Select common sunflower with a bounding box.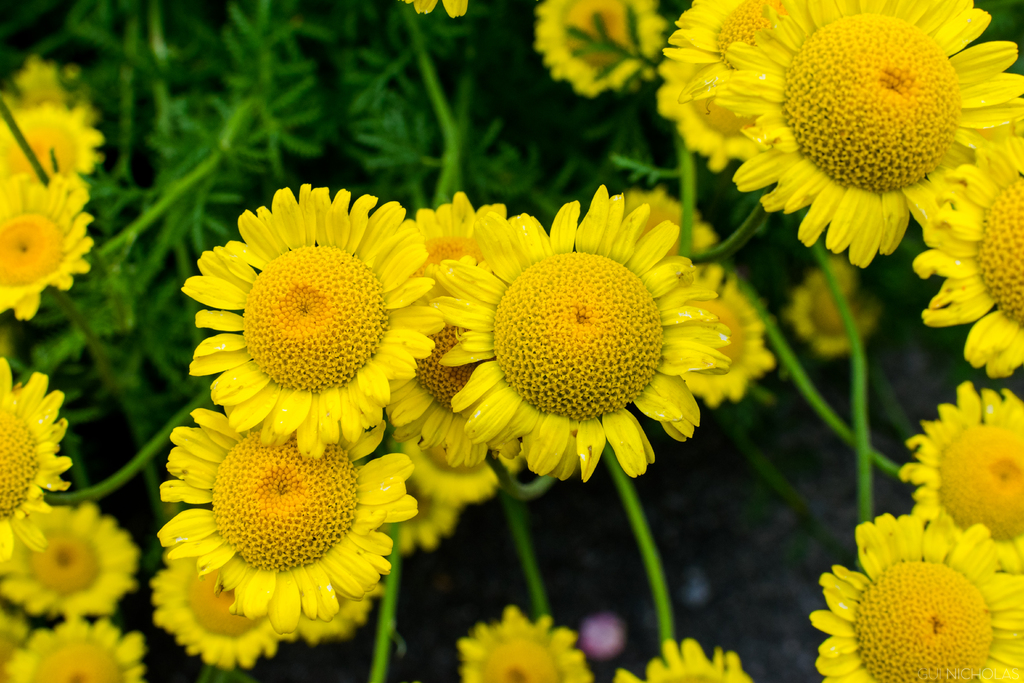
pyautogui.locateOnScreen(5, 624, 137, 682).
